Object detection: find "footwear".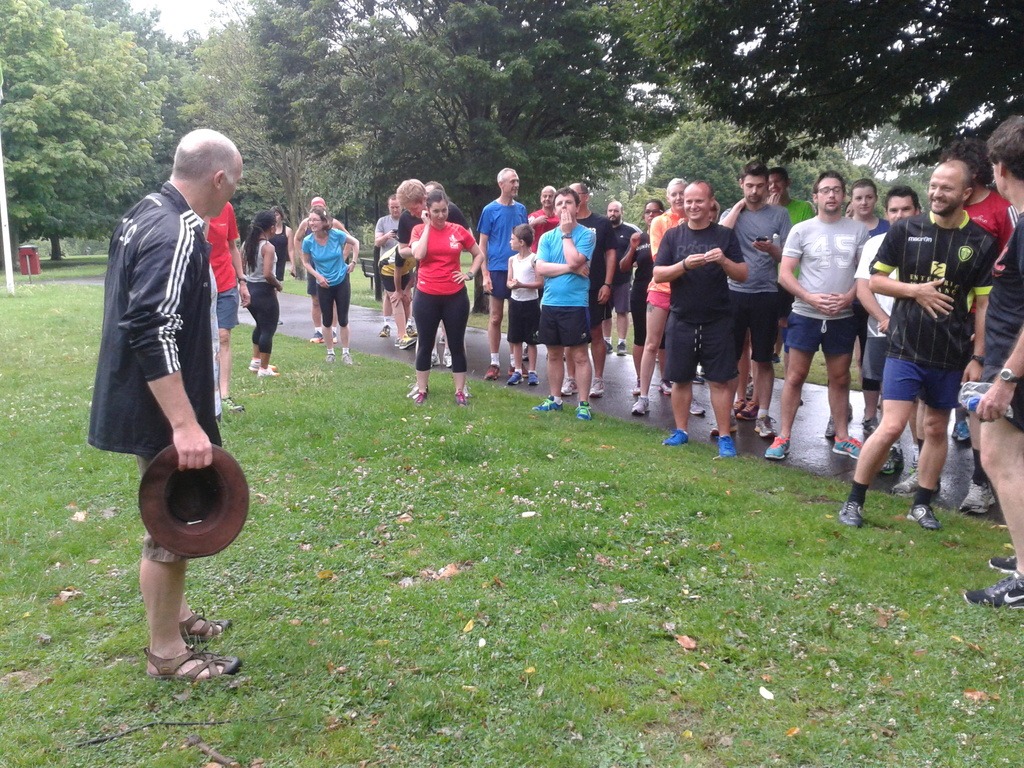
(327, 349, 337, 363).
